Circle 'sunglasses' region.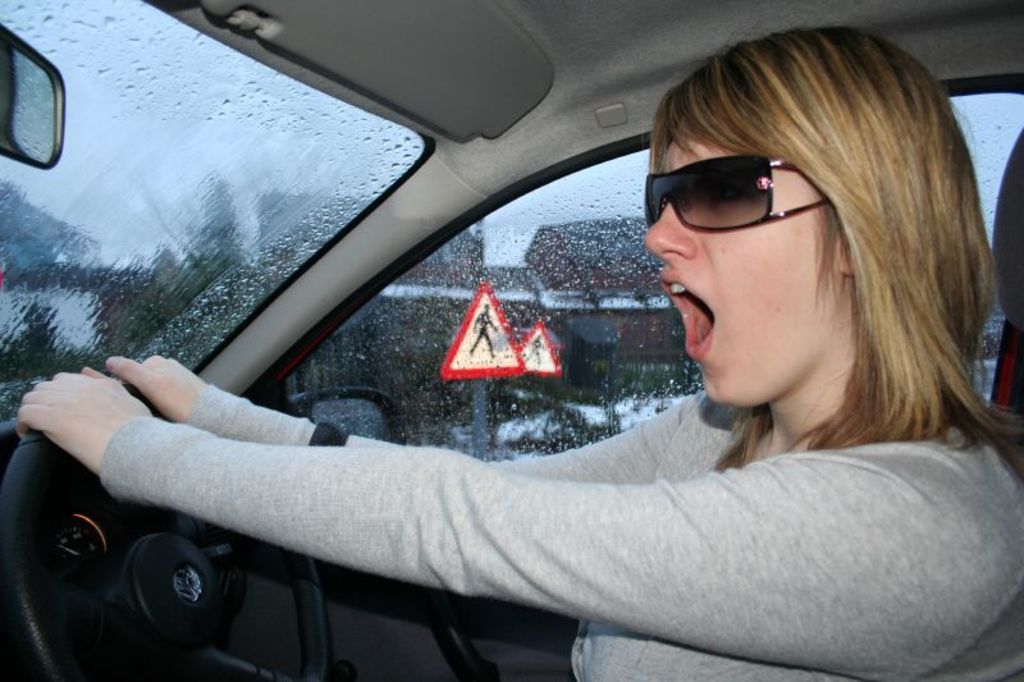
Region: 641,152,827,233.
